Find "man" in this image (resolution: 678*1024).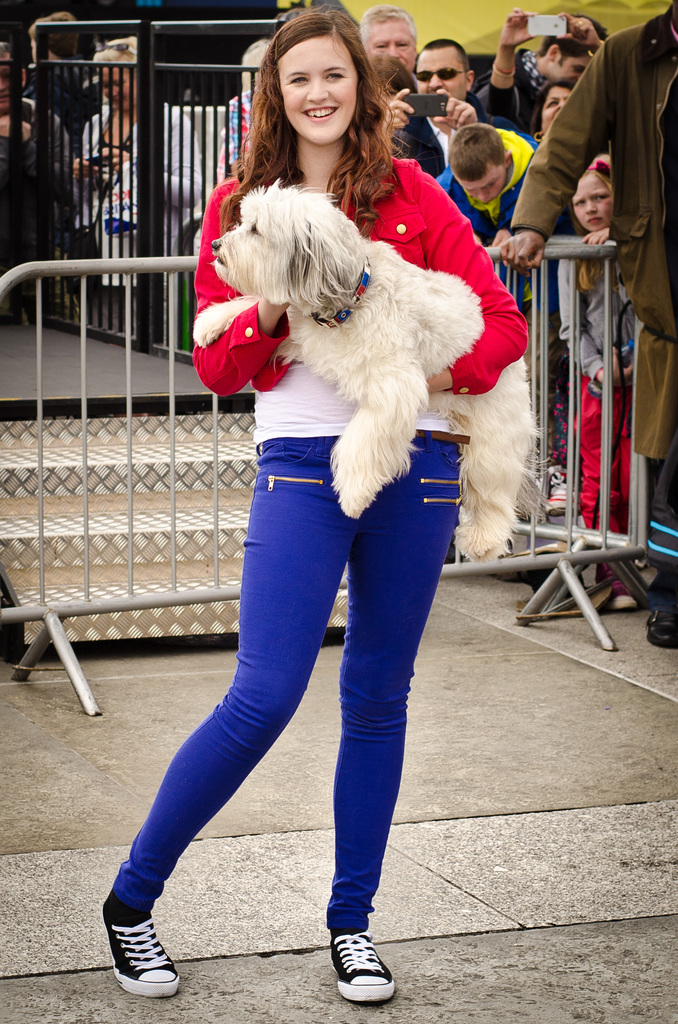
bbox=[0, 40, 81, 323].
